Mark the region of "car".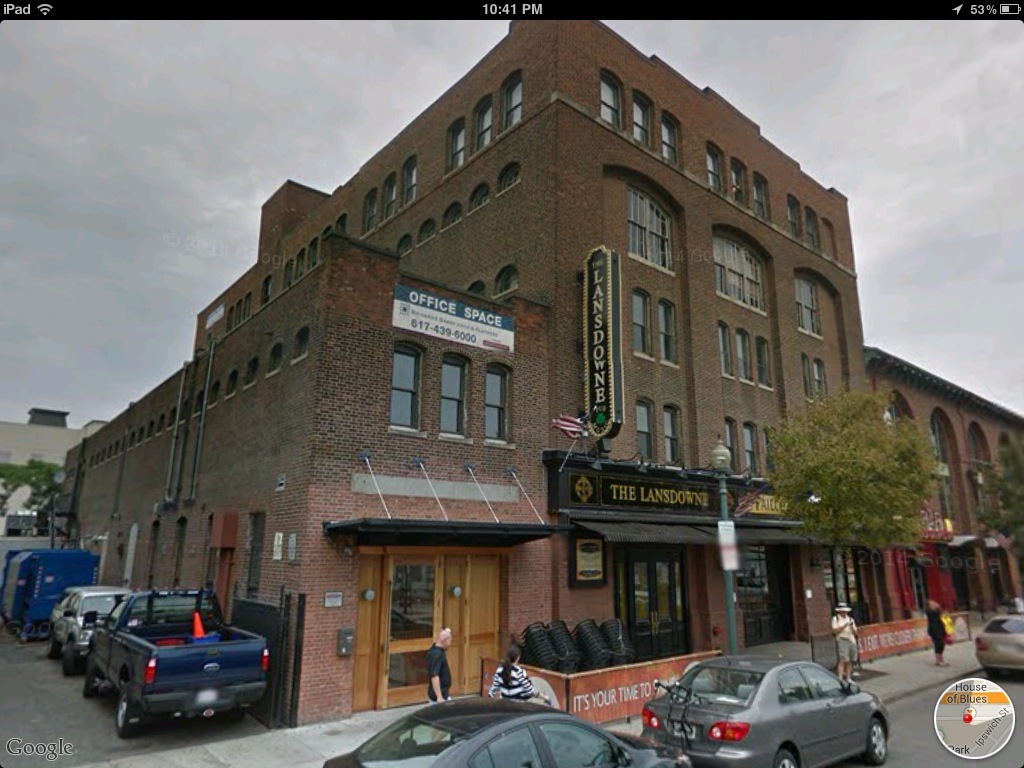
Region: (x1=974, y1=613, x2=1023, y2=683).
